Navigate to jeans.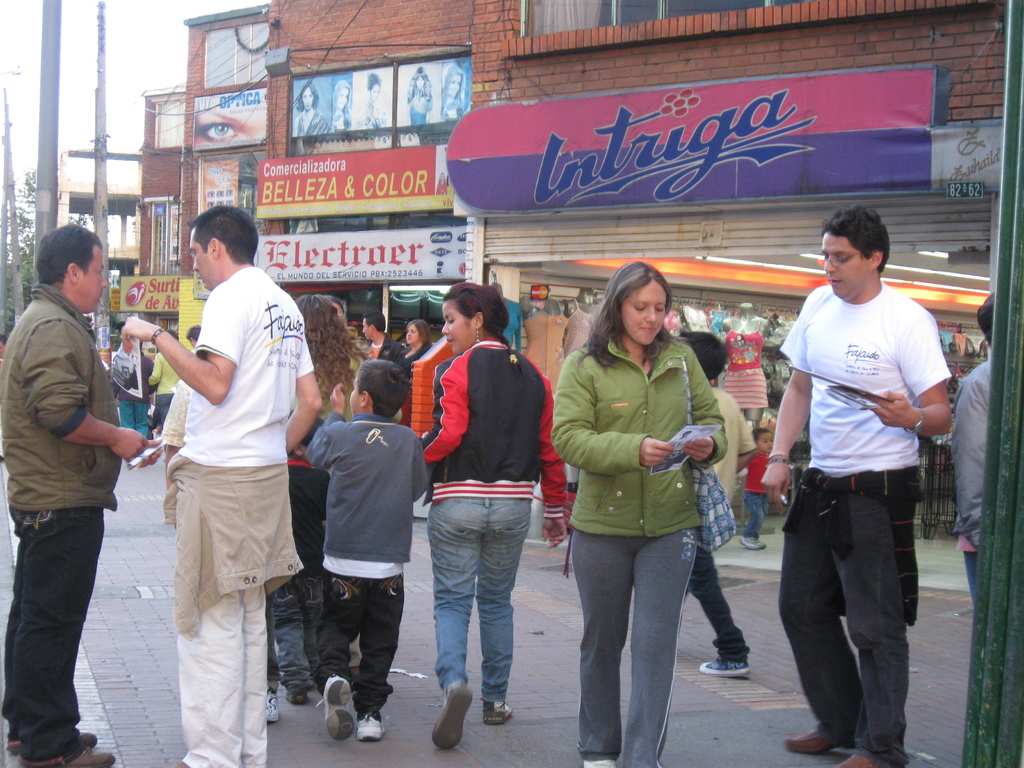
Navigation target: BBox(1, 505, 104, 767).
